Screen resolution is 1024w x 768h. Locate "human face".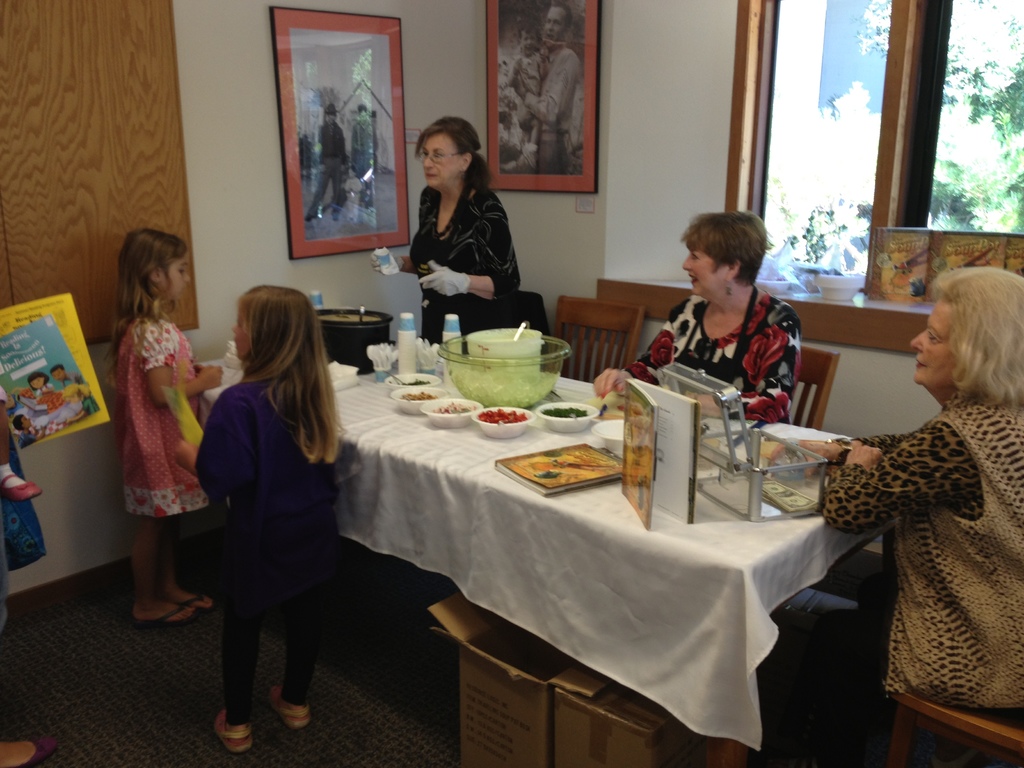
{"left": 906, "top": 293, "right": 959, "bottom": 390}.
